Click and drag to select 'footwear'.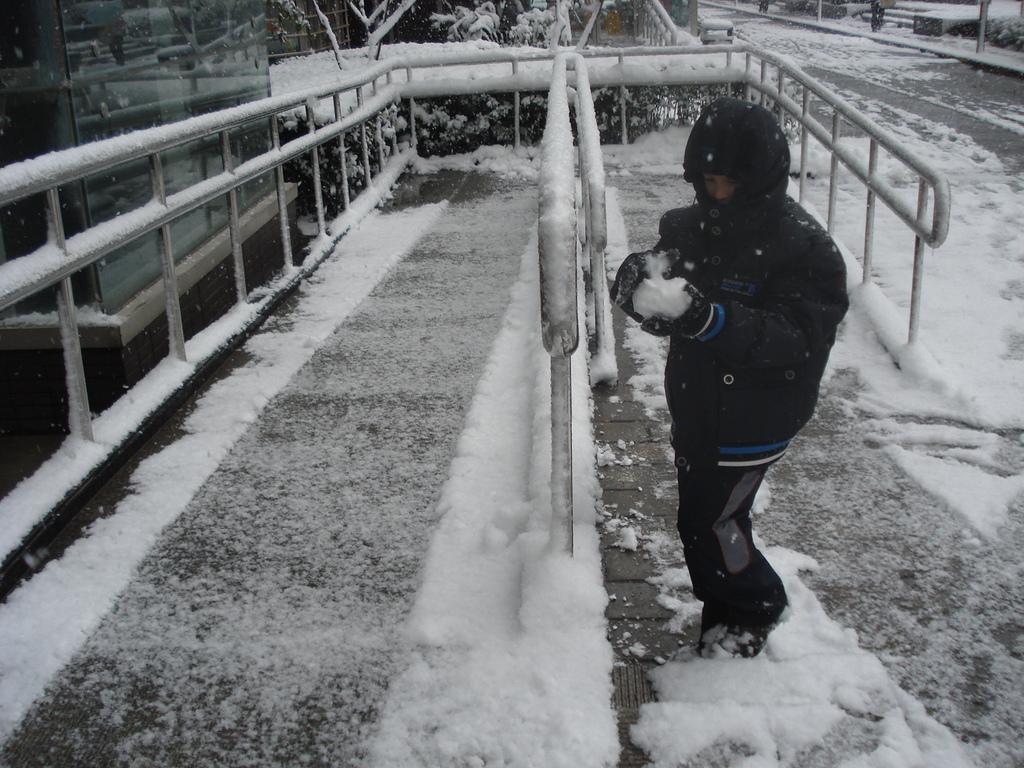
Selection: pyautogui.locateOnScreen(746, 593, 801, 650).
